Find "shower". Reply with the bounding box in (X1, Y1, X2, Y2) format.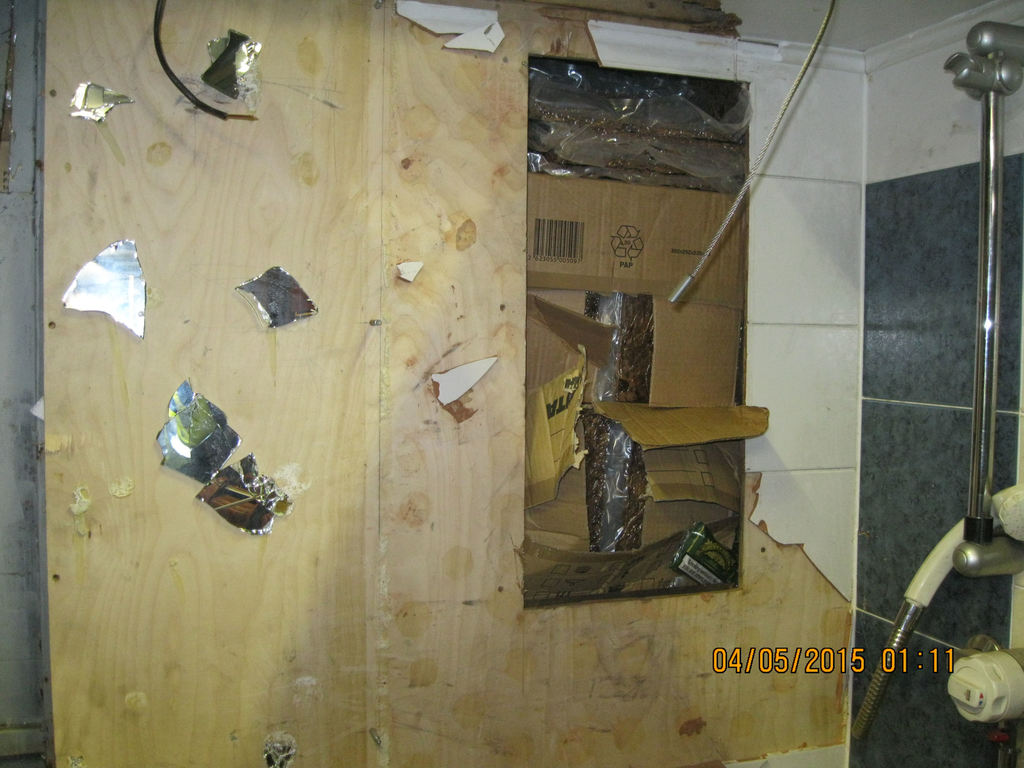
(903, 481, 1023, 628).
